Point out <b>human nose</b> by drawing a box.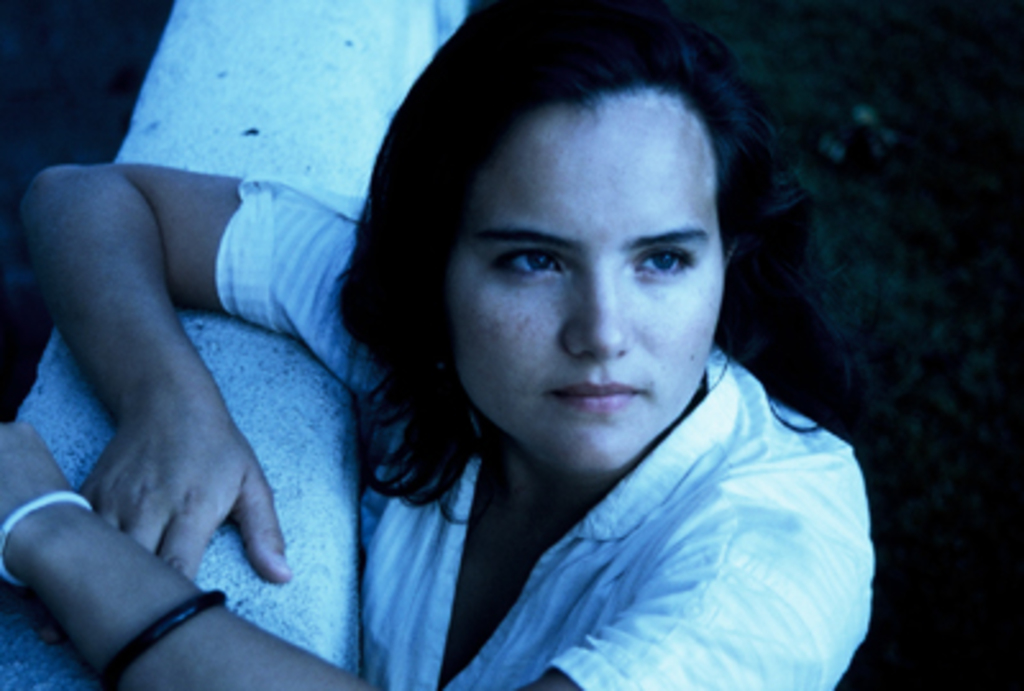
x1=561, y1=271, x2=637, y2=366.
